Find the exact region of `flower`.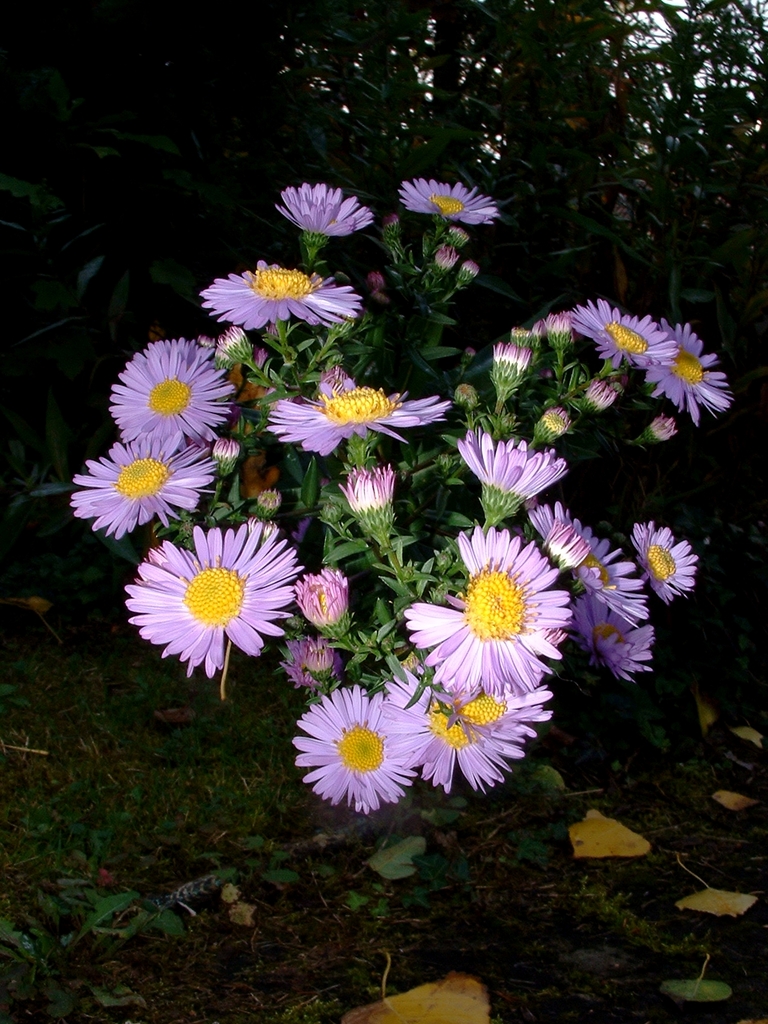
Exact region: (left=269, top=381, right=443, bottom=456).
